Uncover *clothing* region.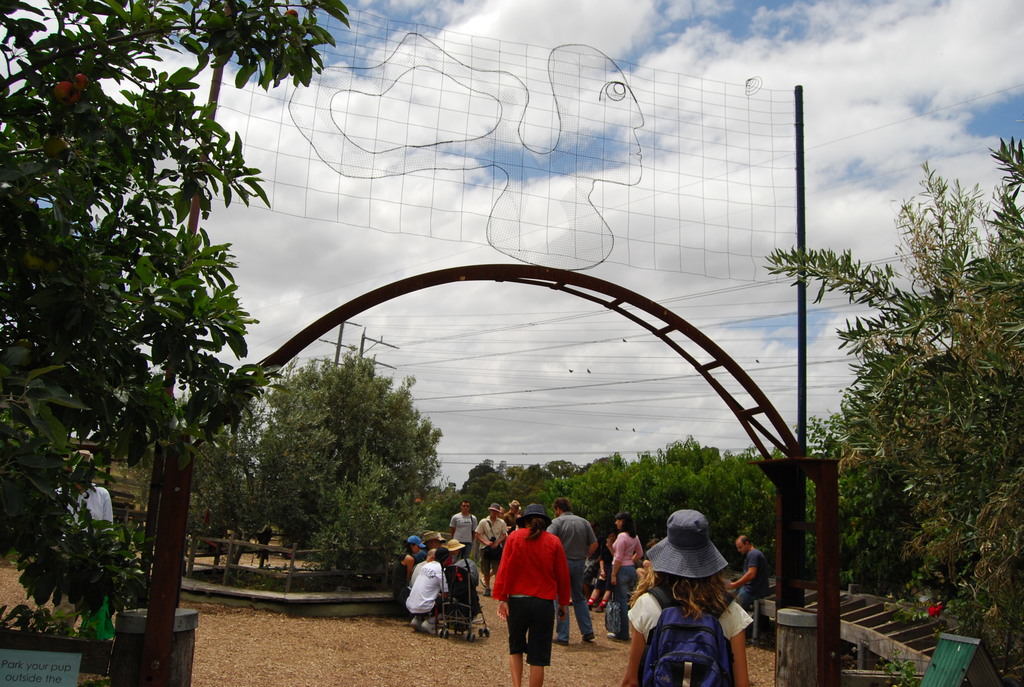
Uncovered: {"x1": 621, "y1": 577, "x2": 758, "y2": 686}.
